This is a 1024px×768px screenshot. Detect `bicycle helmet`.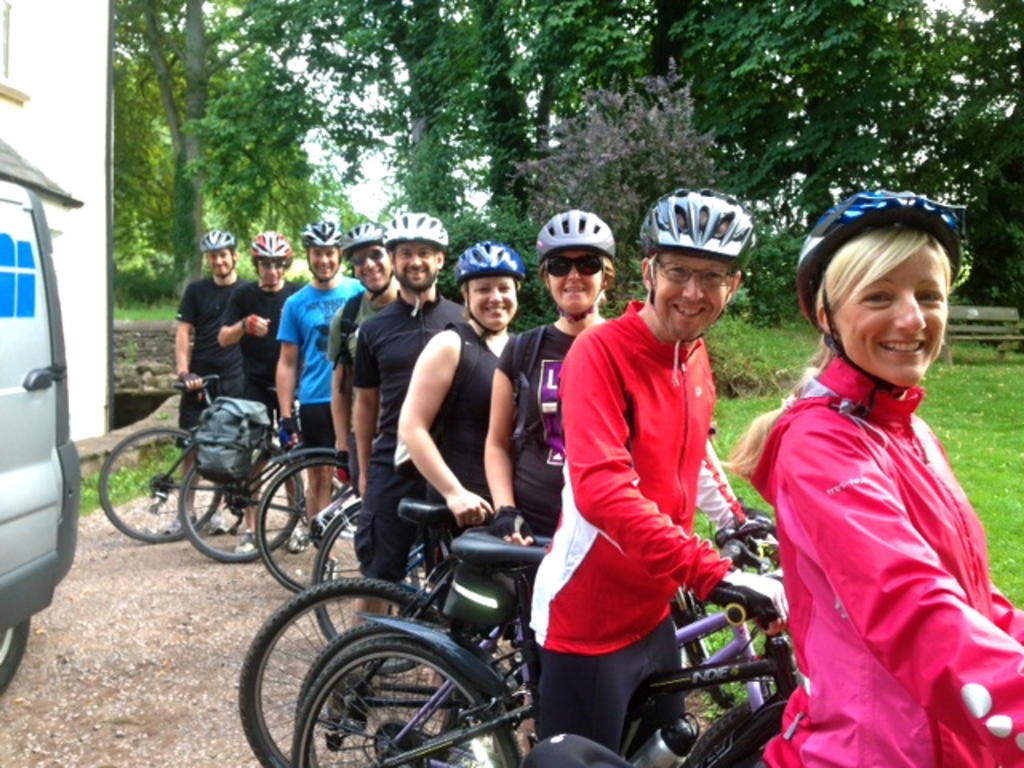
rect(800, 189, 971, 386).
